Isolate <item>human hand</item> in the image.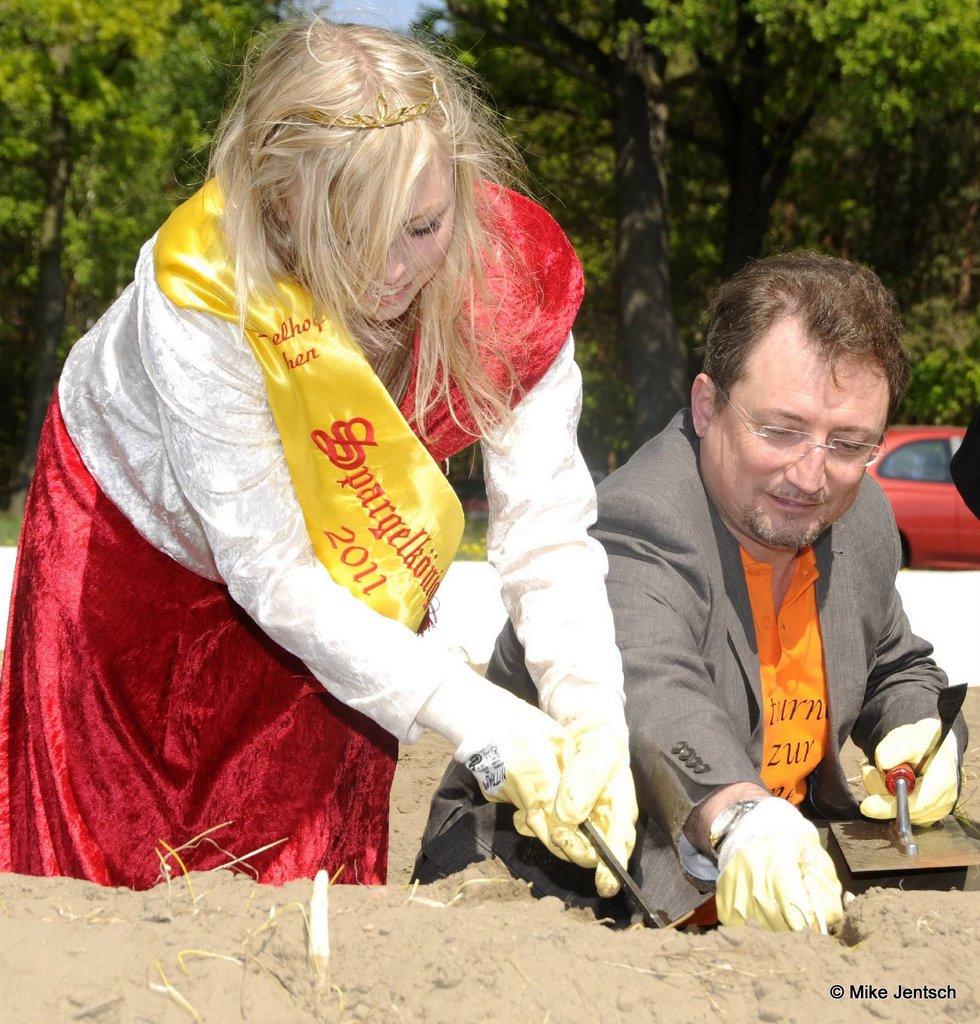
Isolated region: 444, 701, 602, 844.
